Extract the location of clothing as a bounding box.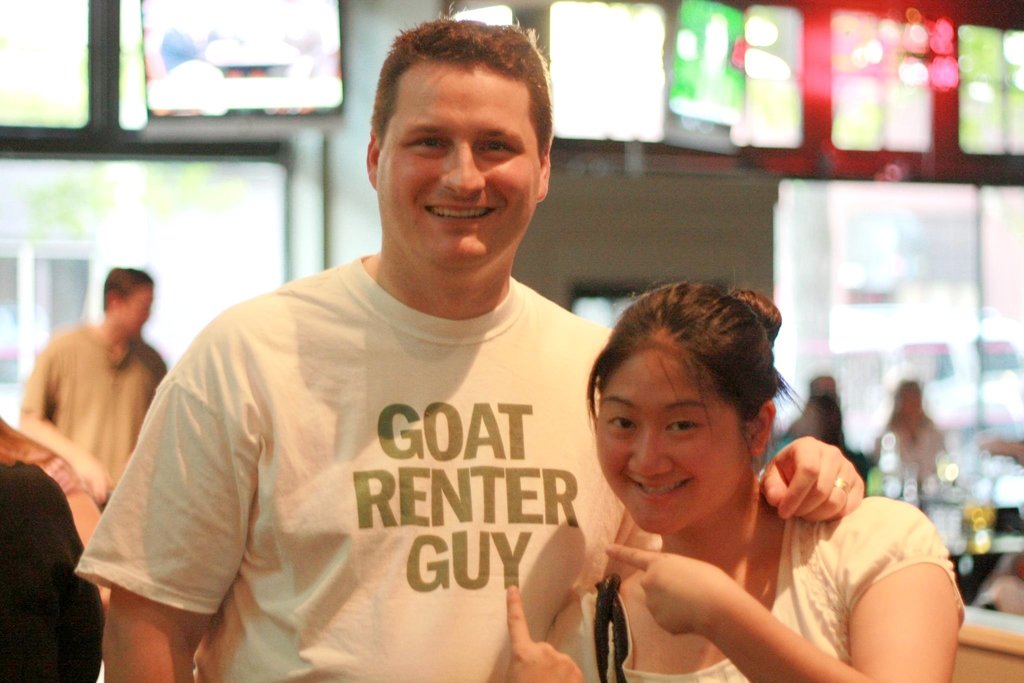
<box>819,436,867,477</box>.
